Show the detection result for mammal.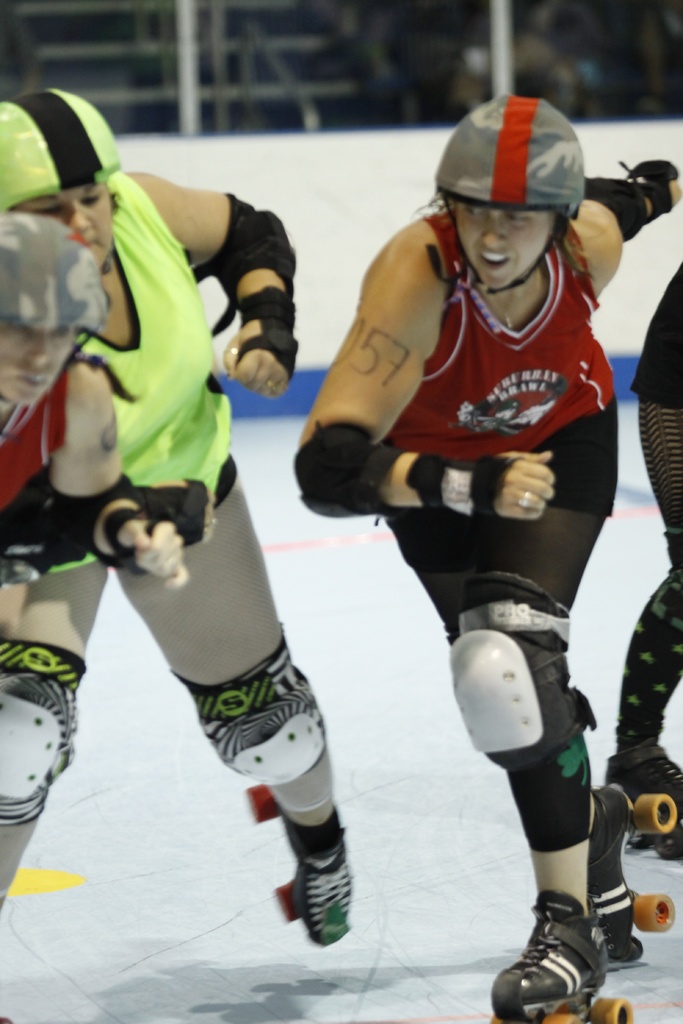
{"x1": 0, "y1": 209, "x2": 188, "y2": 636}.
